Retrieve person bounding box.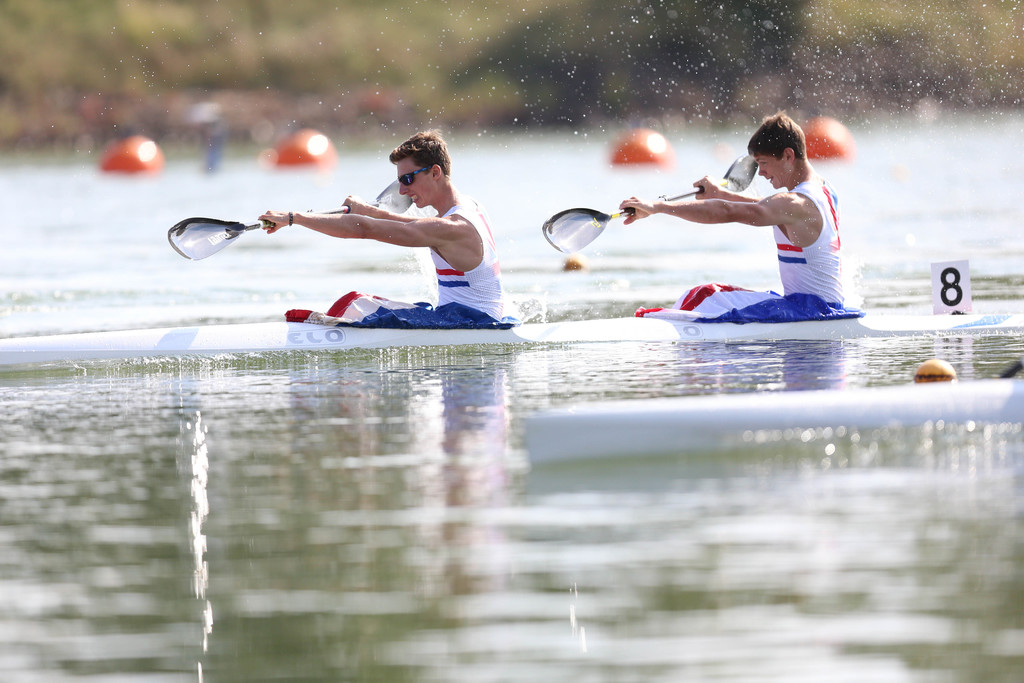
Bounding box: Rect(259, 130, 506, 325).
